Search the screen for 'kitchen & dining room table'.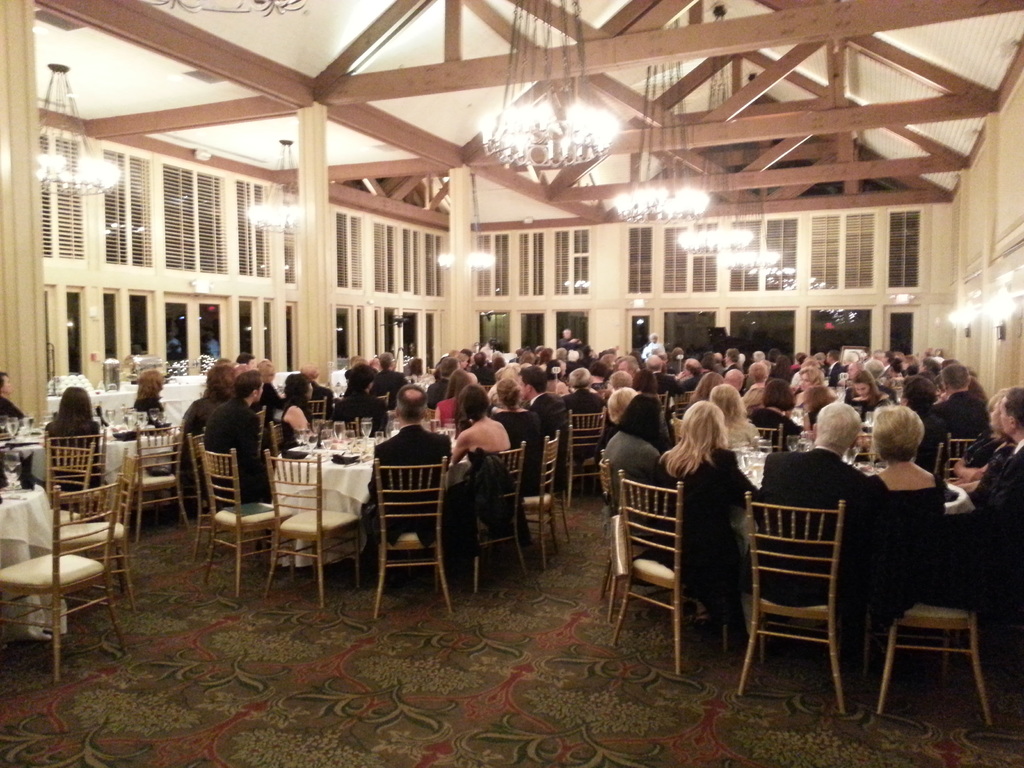
Found at [206,424,403,592].
